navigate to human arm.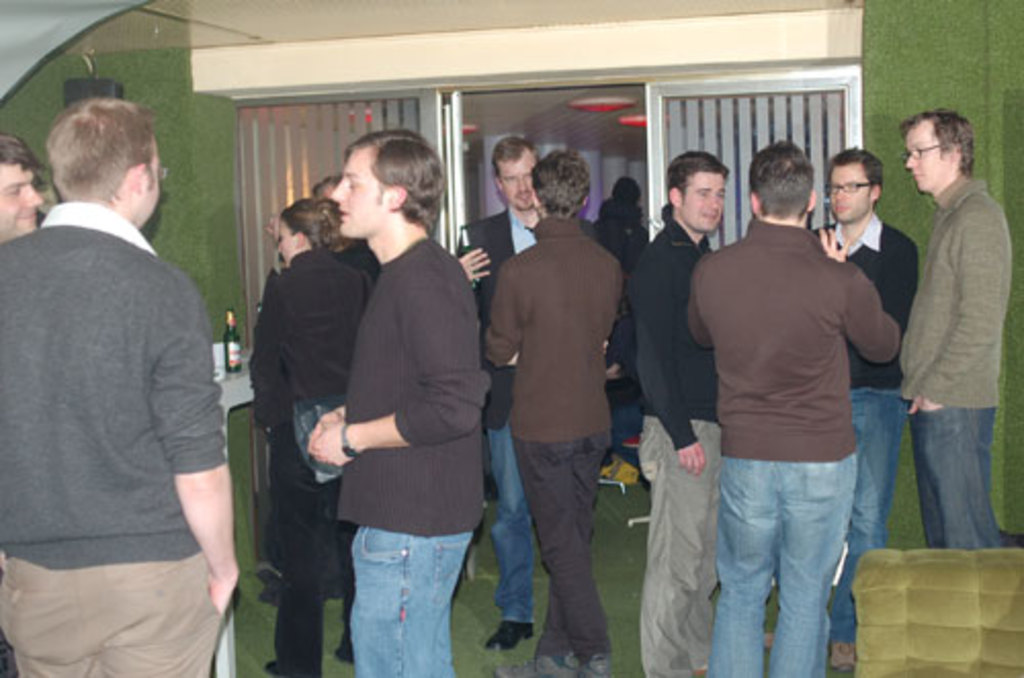
Navigation target: bbox=(141, 354, 233, 629).
